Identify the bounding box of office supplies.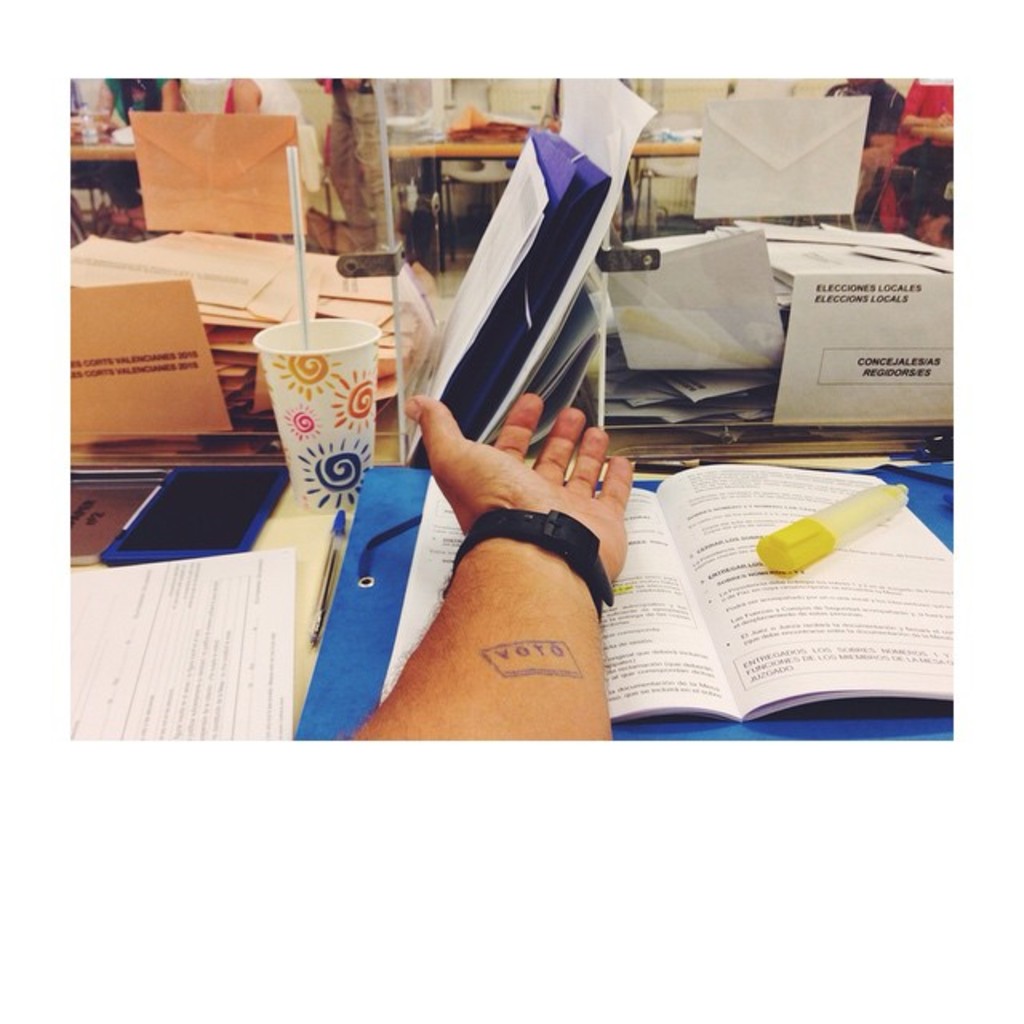
detection(118, 98, 312, 242).
